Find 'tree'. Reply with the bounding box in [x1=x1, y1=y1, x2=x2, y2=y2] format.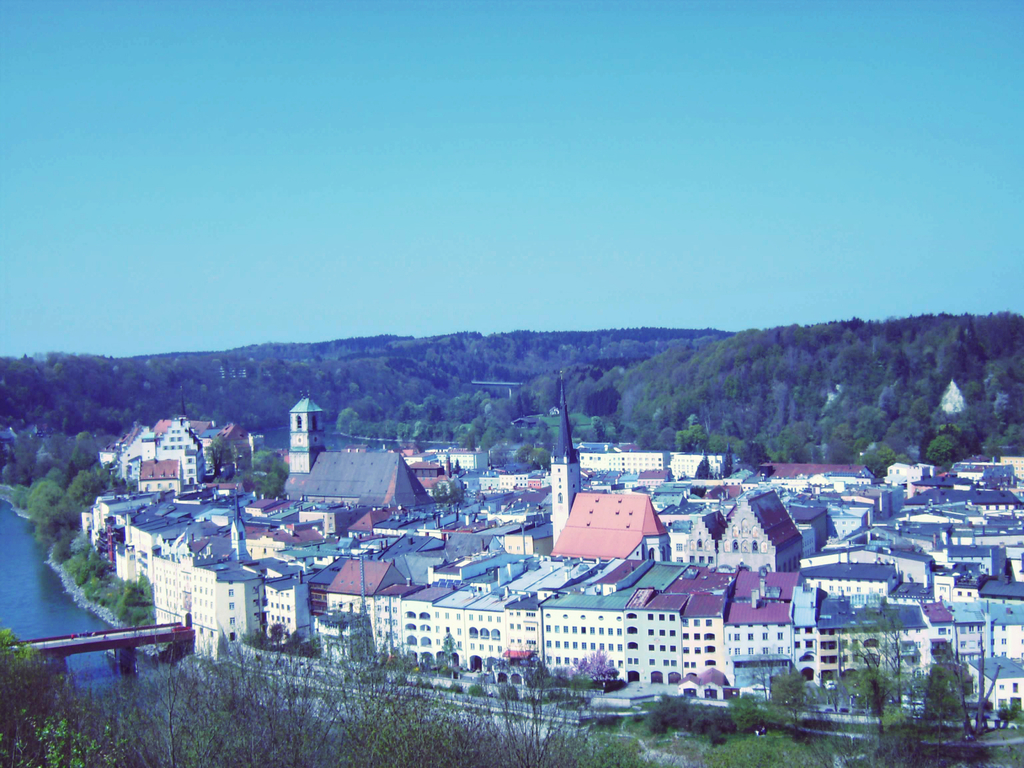
[x1=681, y1=723, x2=828, y2=767].
